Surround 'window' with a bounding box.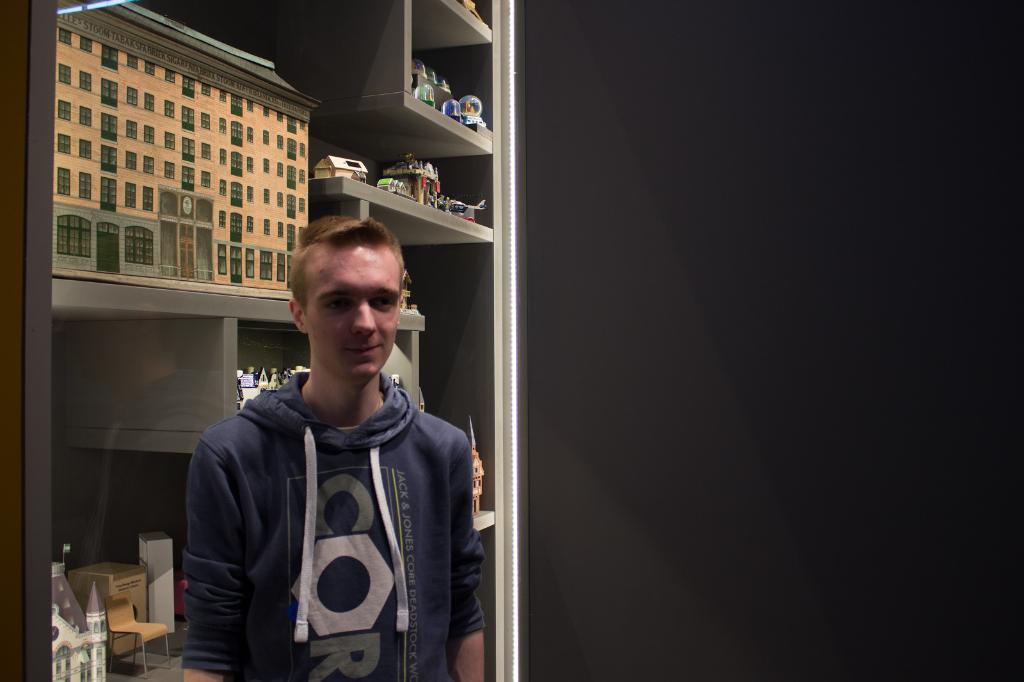
<box>214,243,225,277</box>.
